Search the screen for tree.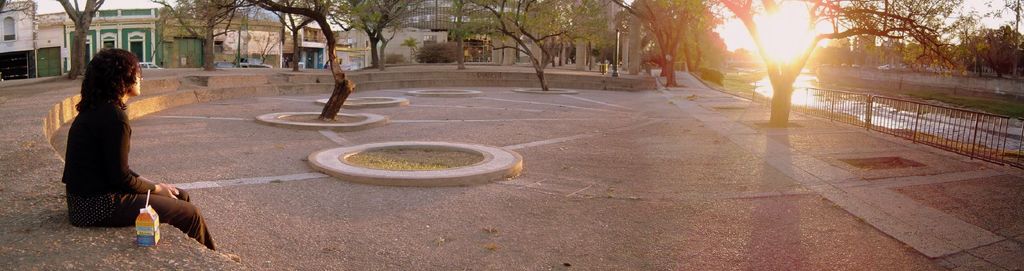
Found at box(447, 0, 604, 93).
